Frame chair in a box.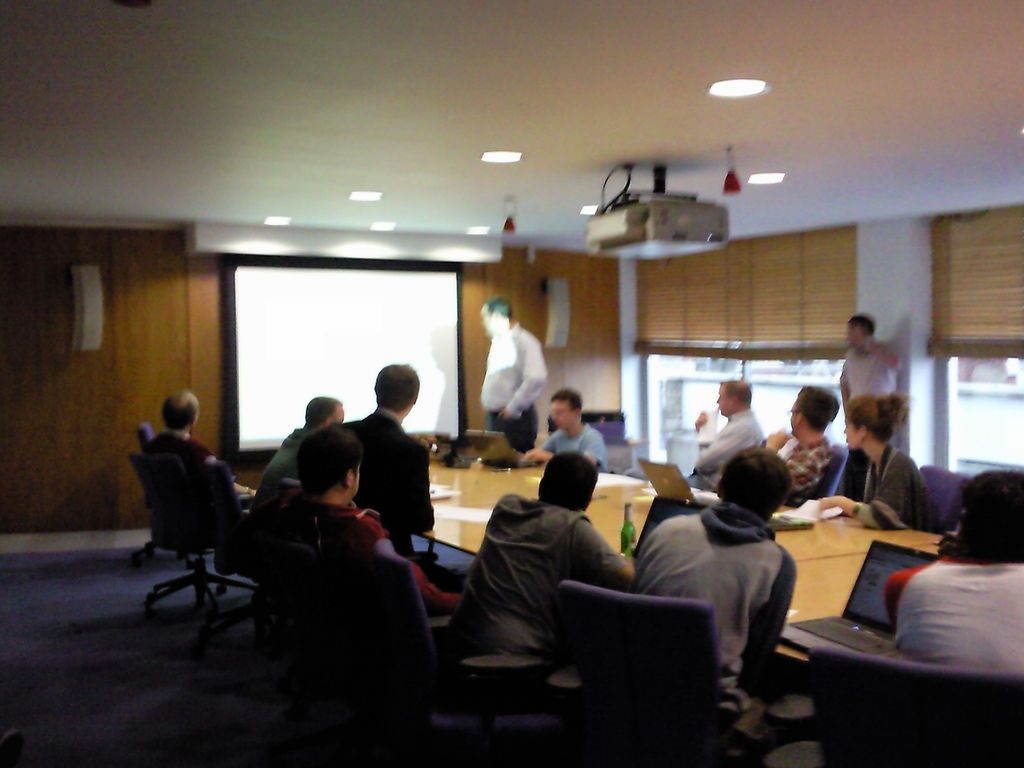
locate(217, 458, 262, 600).
